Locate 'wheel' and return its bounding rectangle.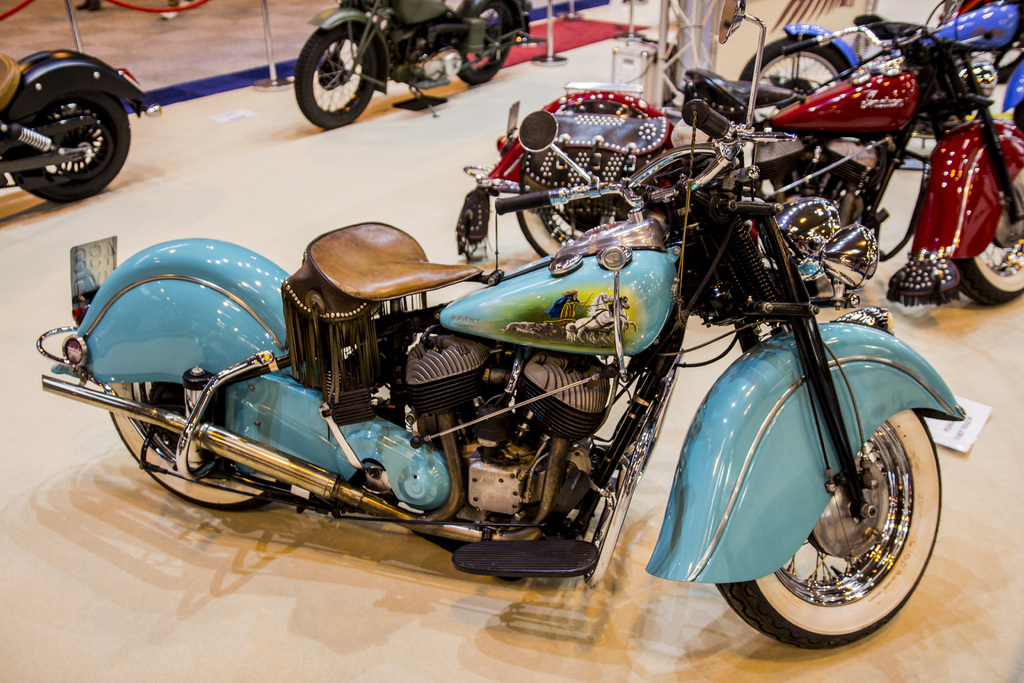
[293, 20, 379, 131].
